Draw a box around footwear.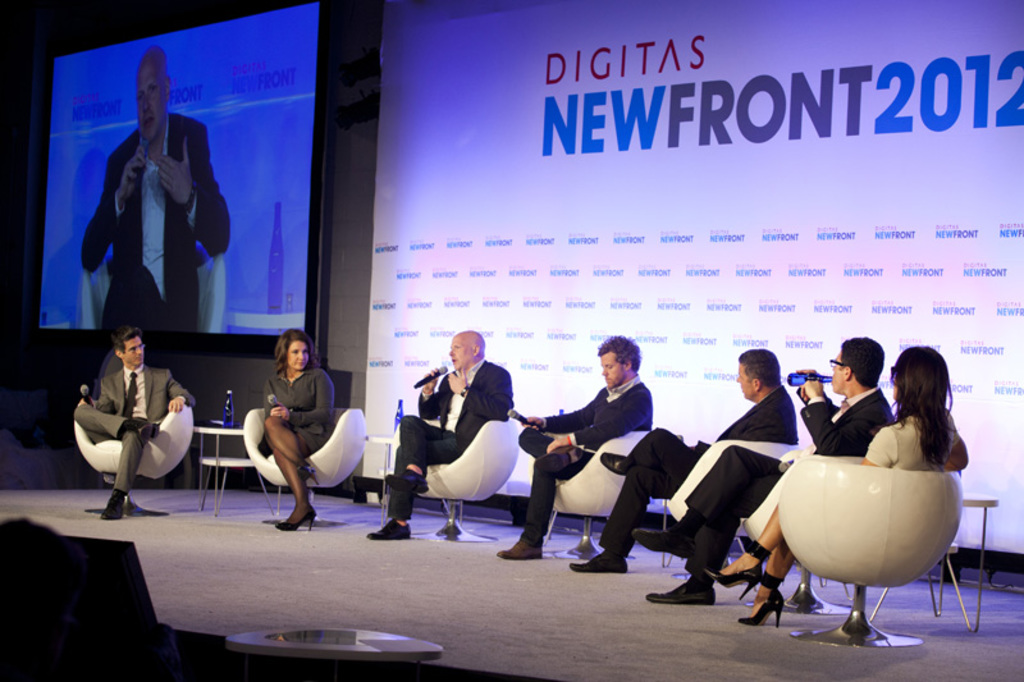
[714,534,769,608].
